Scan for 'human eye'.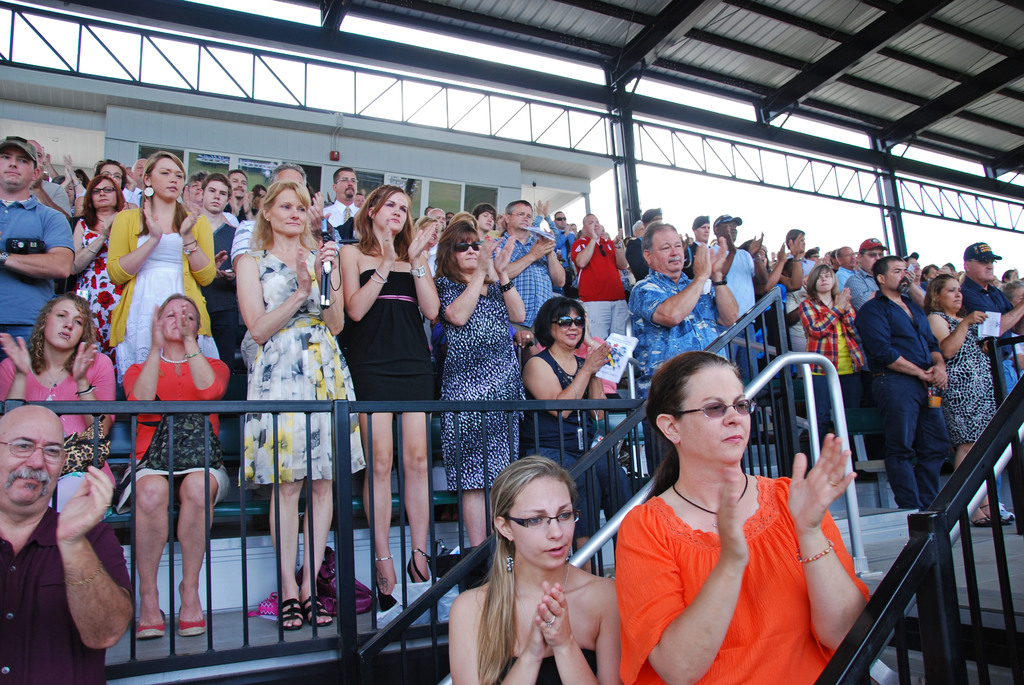
Scan result: [left=384, top=200, right=392, bottom=208].
